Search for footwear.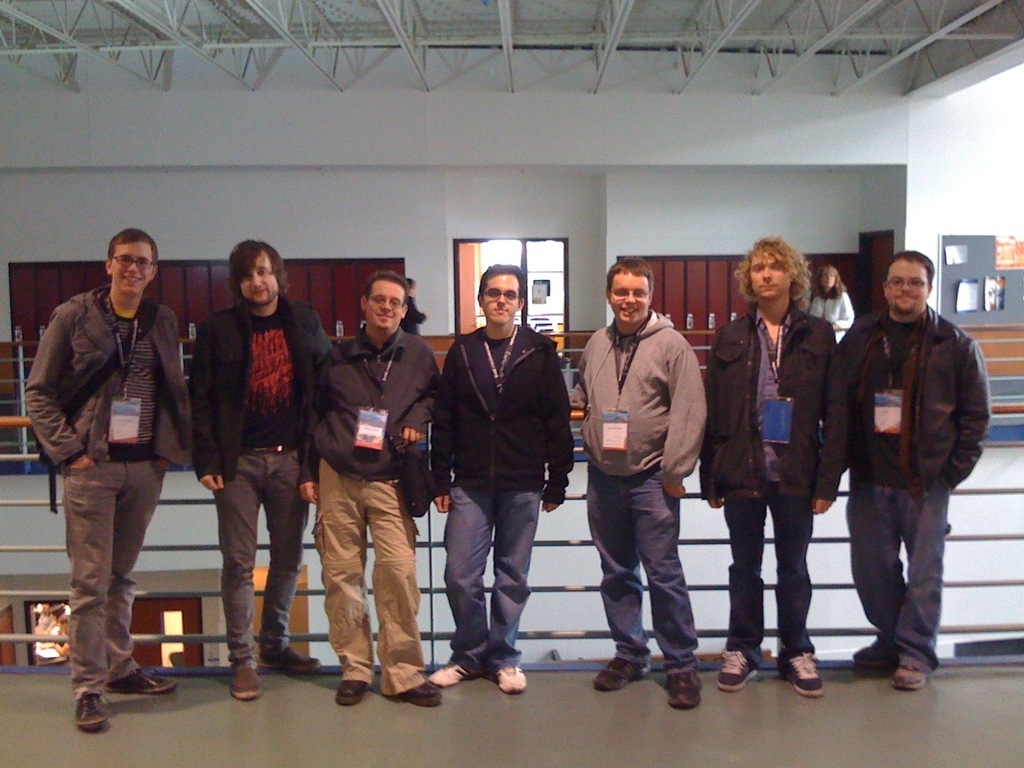
Found at 852:639:898:668.
